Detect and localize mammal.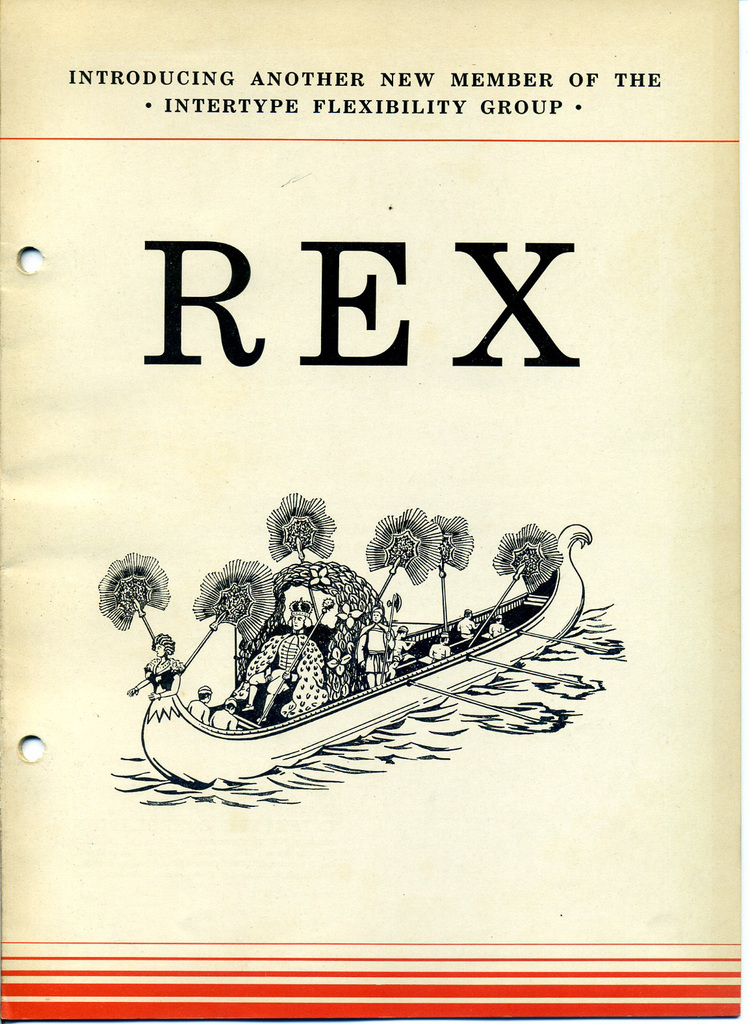
Localized at bbox=[242, 597, 322, 723].
